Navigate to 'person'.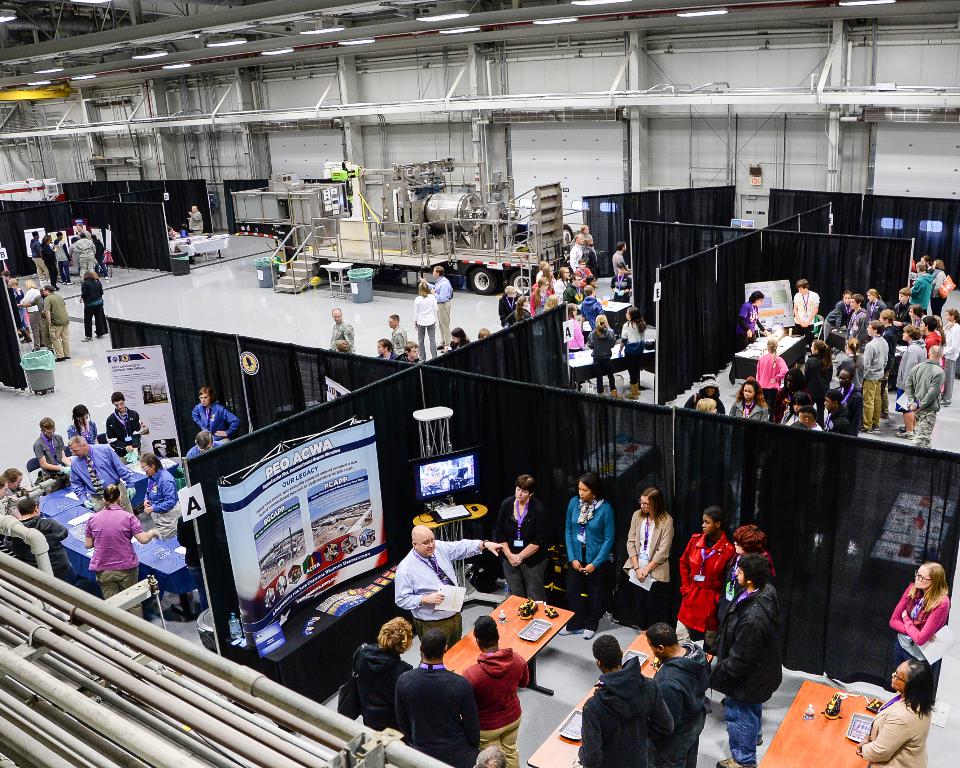
Navigation target: x1=68, y1=405, x2=98, y2=455.
